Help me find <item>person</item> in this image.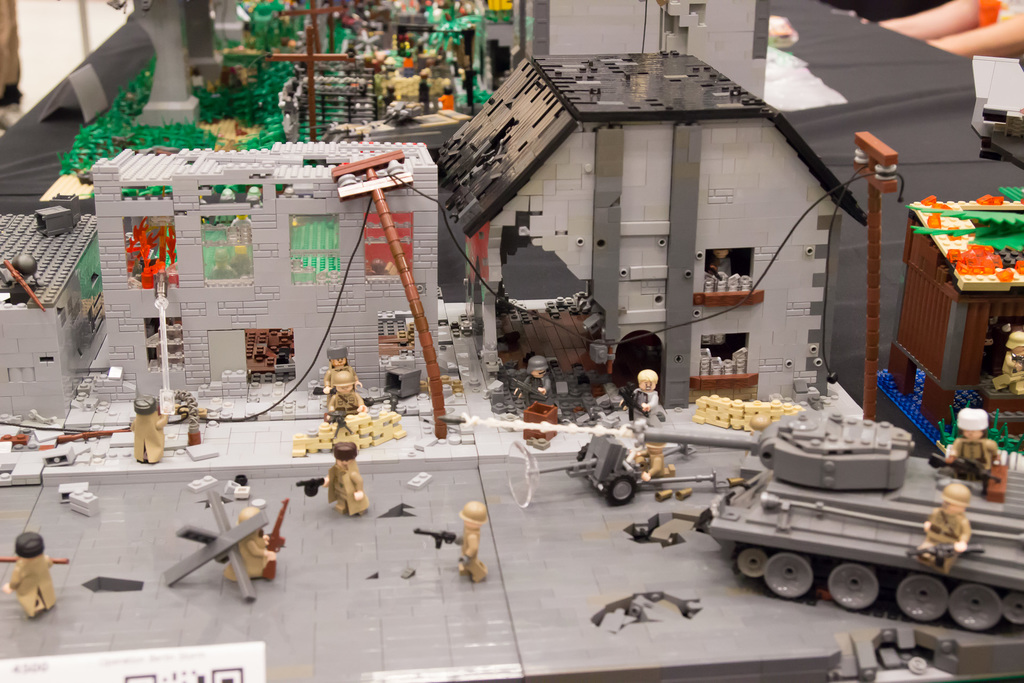
Found it: (left=456, top=498, right=488, bottom=582).
